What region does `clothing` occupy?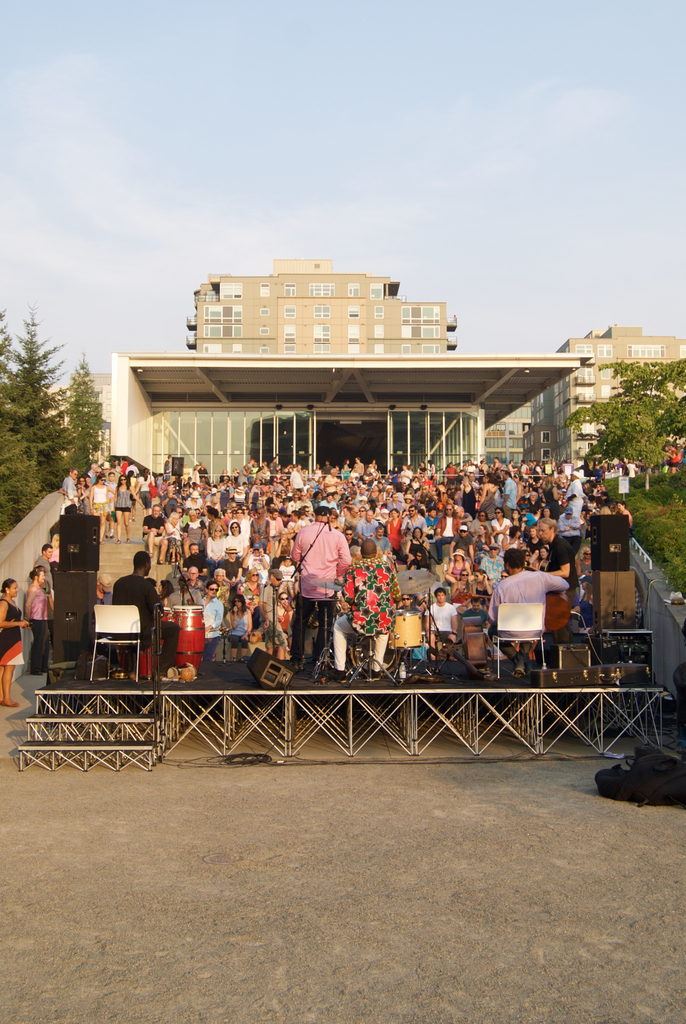
x1=489, y1=563, x2=555, y2=684.
